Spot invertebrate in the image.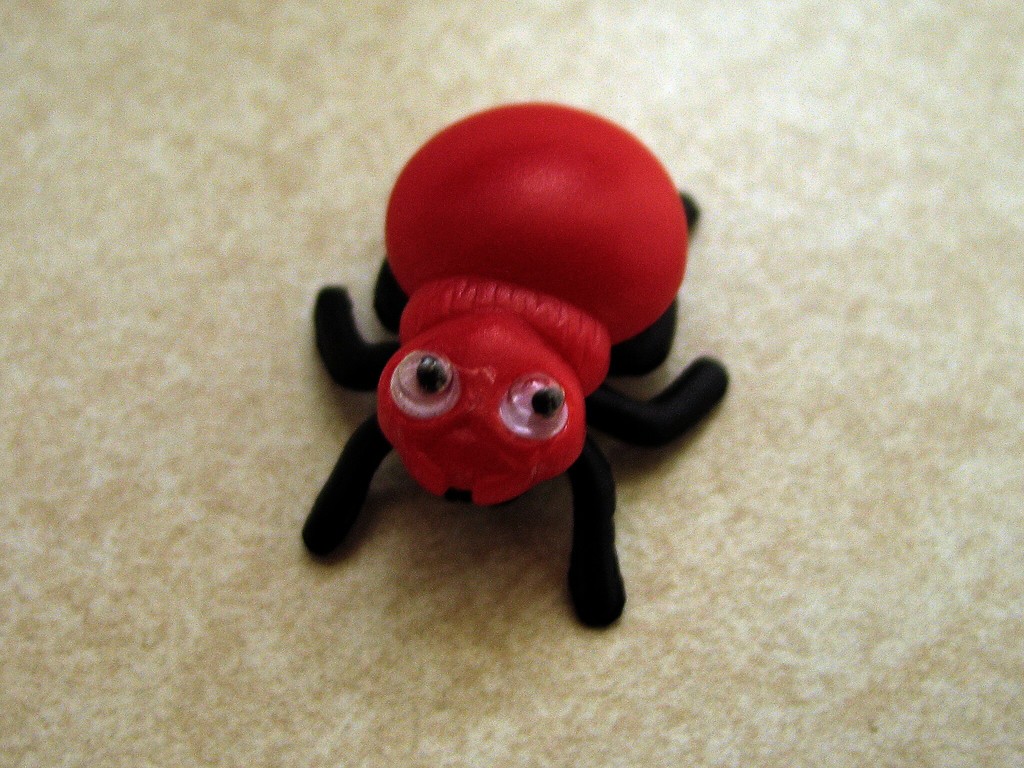
invertebrate found at bbox=[298, 100, 732, 630].
